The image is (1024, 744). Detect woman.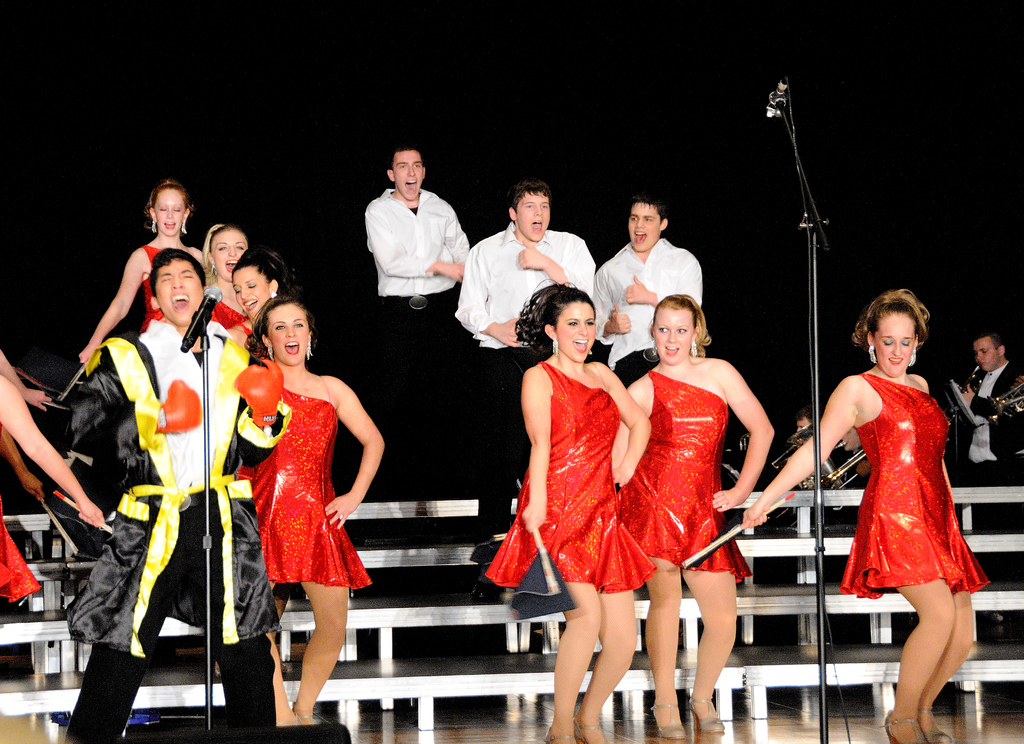
Detection: 64/173/201/379.
